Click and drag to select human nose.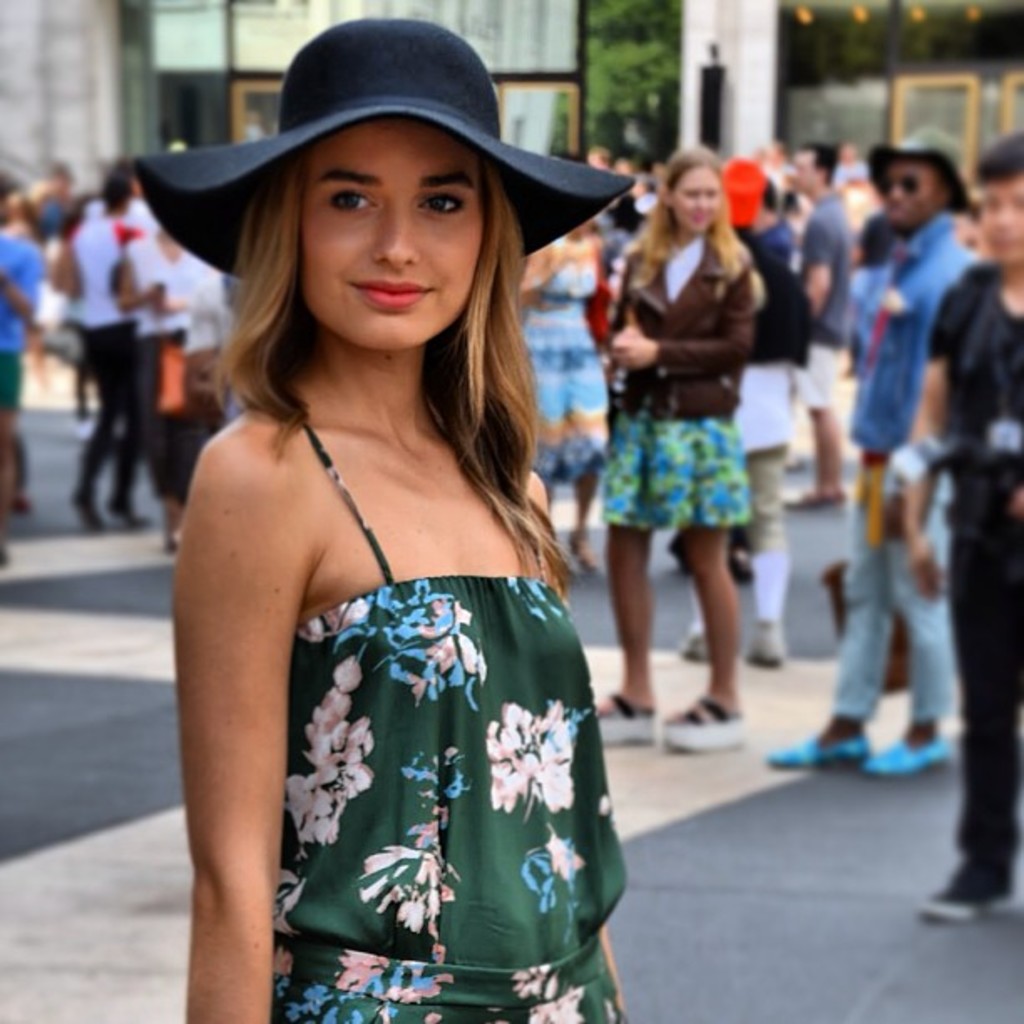
Selection: x1=689 y1=191 x2=708 y2=212.
